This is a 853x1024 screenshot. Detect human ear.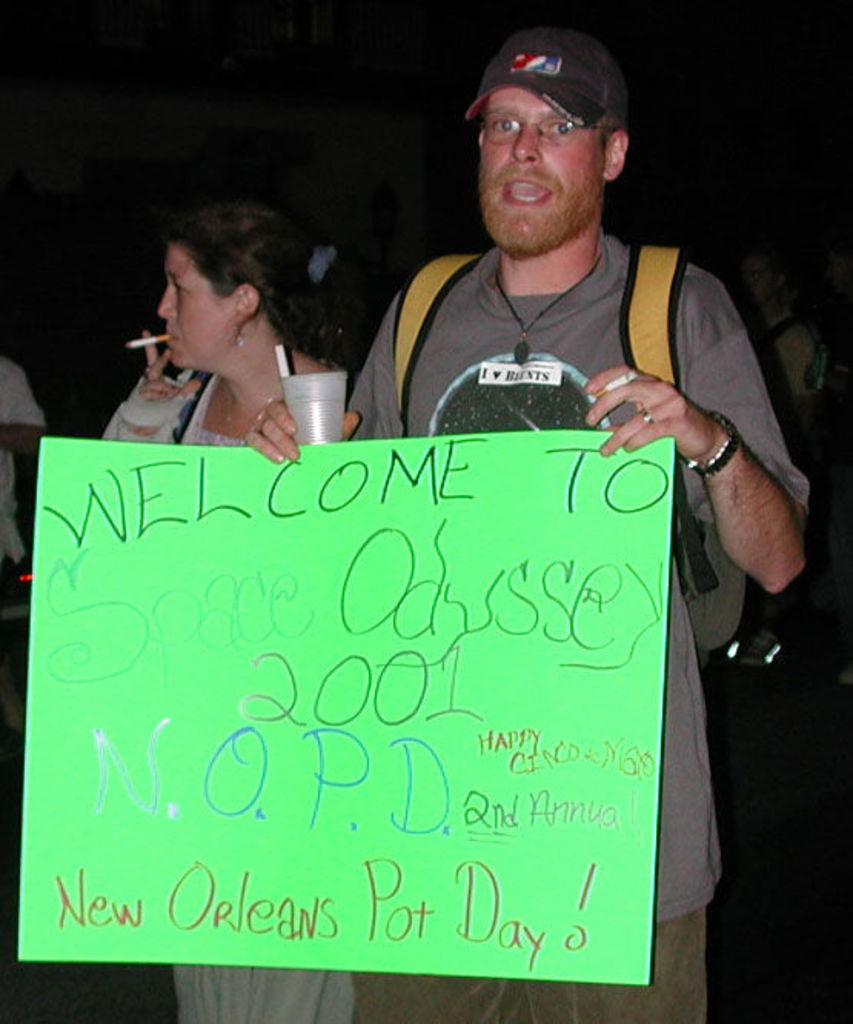
region(237, 288, 258, 318).
